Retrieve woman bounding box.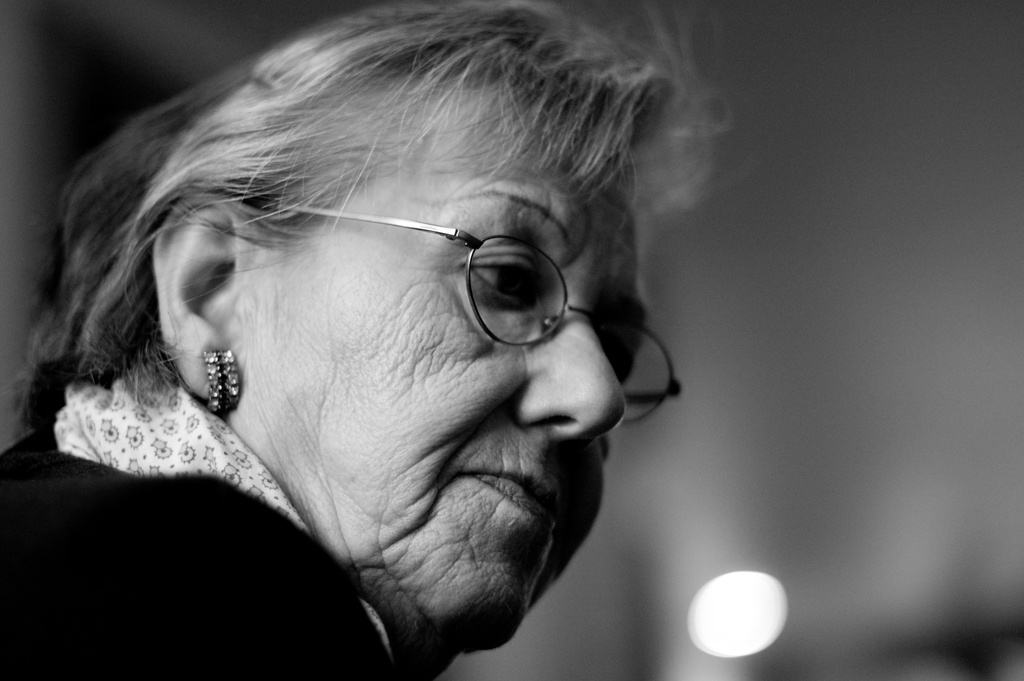
Bounding box: [0,13,759,677].
